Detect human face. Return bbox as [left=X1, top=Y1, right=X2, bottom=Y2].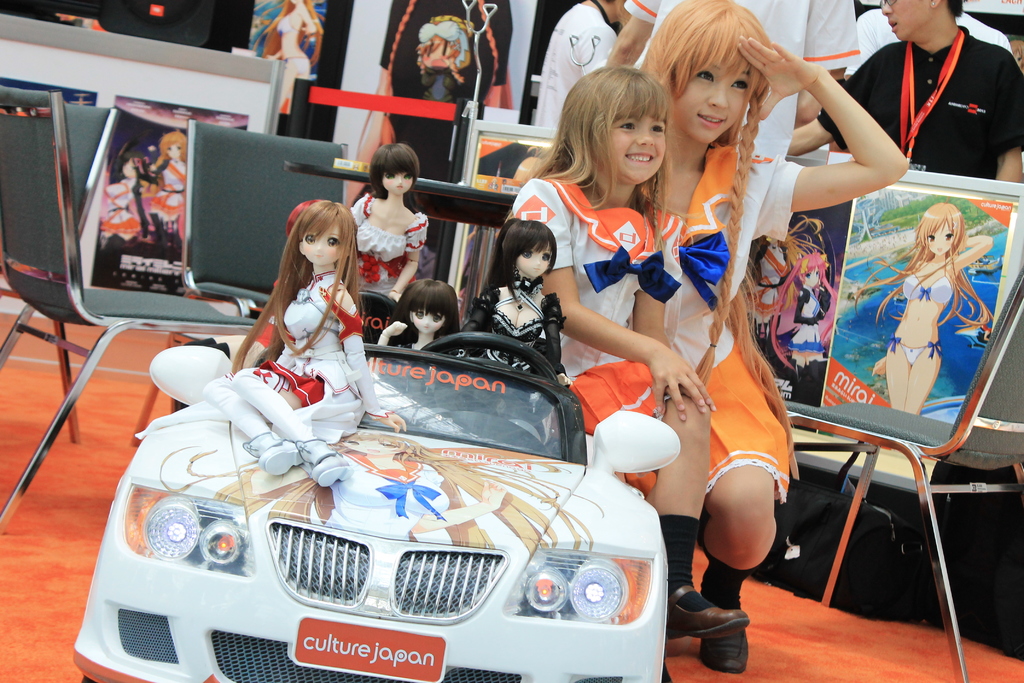
[left=383, top=173, right=414, bottom=198].
